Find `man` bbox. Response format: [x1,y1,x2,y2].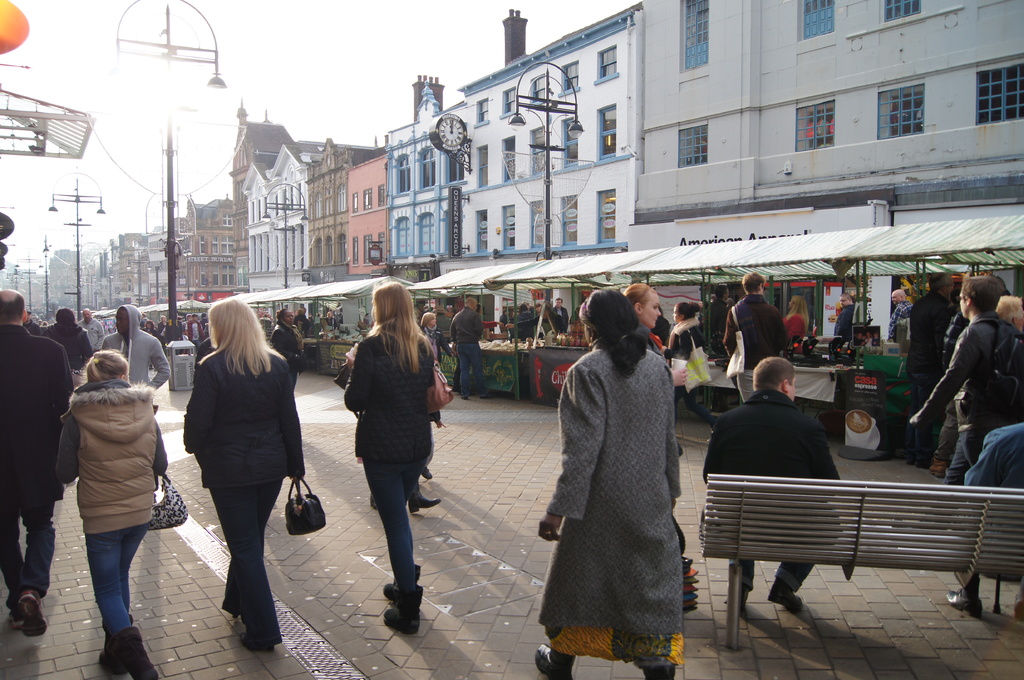
[97,300,171,399].
